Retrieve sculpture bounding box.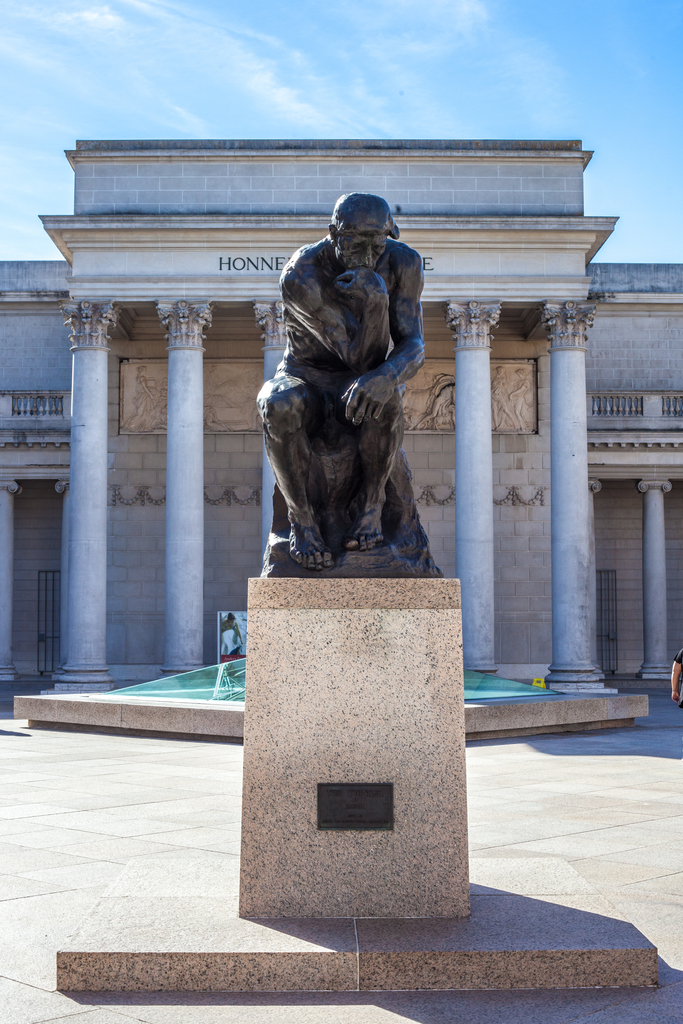
Bounding box: 260/192/449/572.
